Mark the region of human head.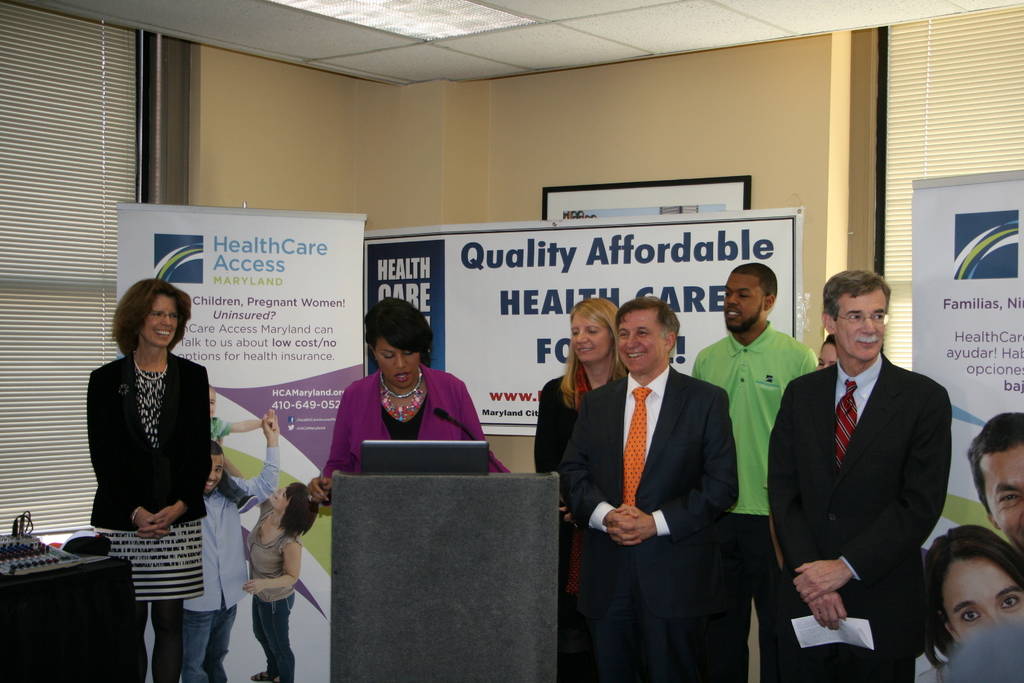
Region: <bbox>925, 522, 1023, 646</bbox>.
